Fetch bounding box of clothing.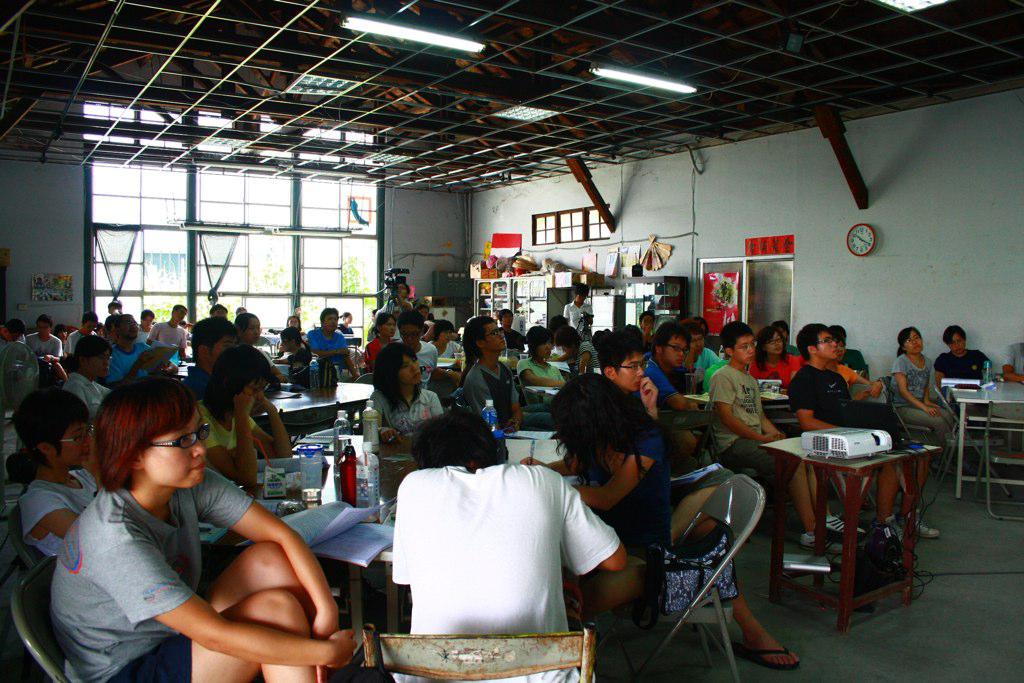
Bbox: bbox=[570, 415, 670, 564].
